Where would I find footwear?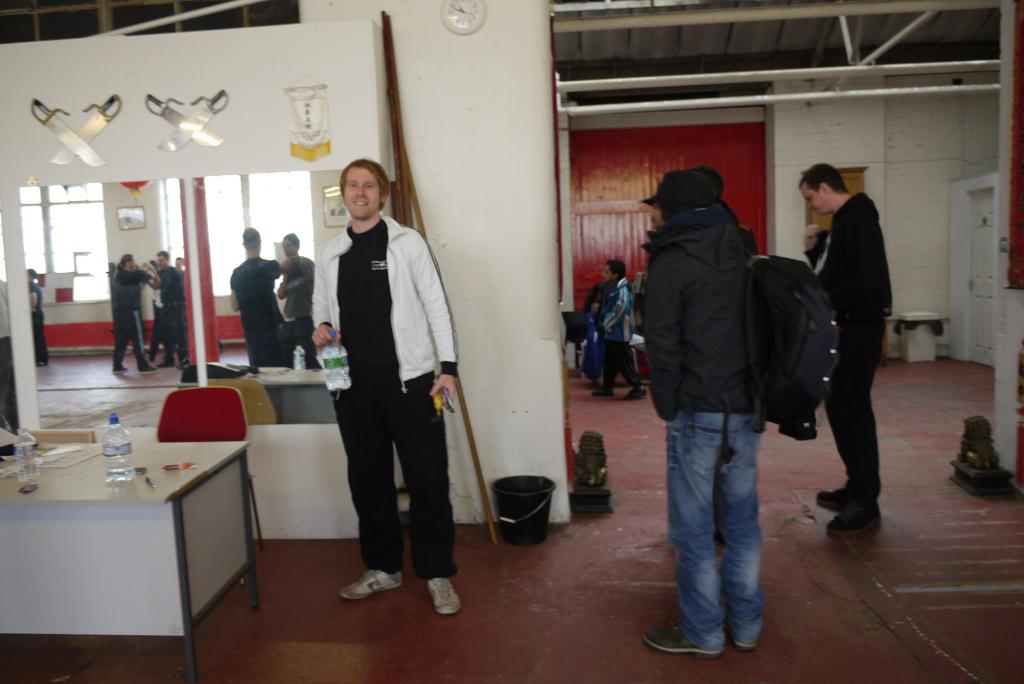
At [109,361,130,375].
